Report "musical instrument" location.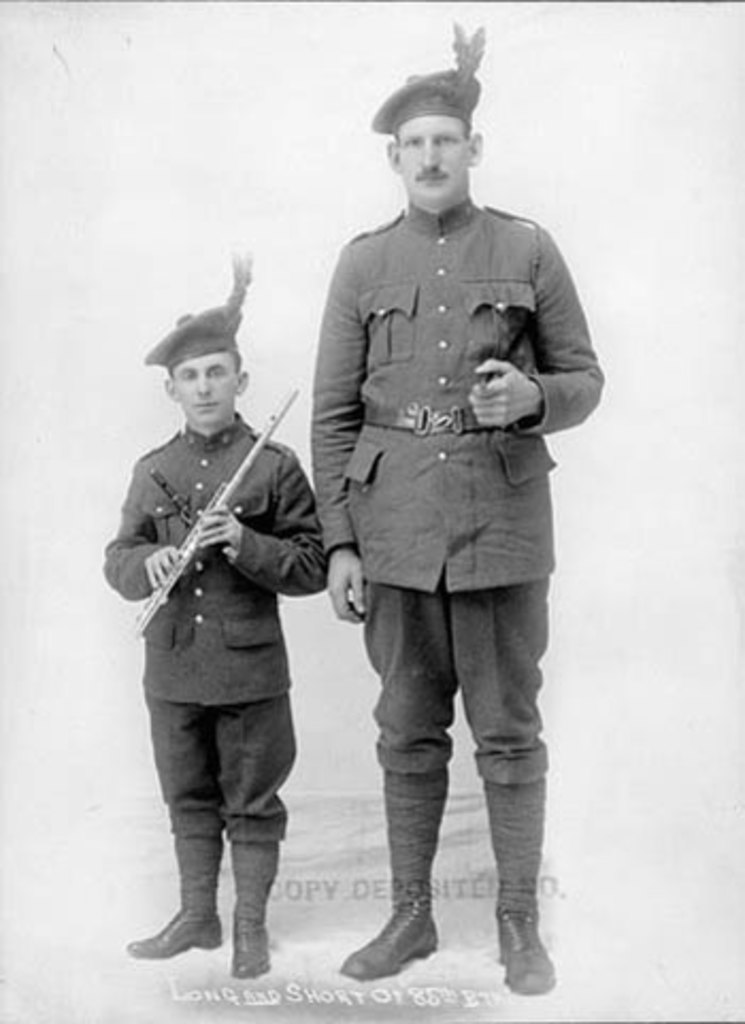
Report: (111, 411, 319, 643).
